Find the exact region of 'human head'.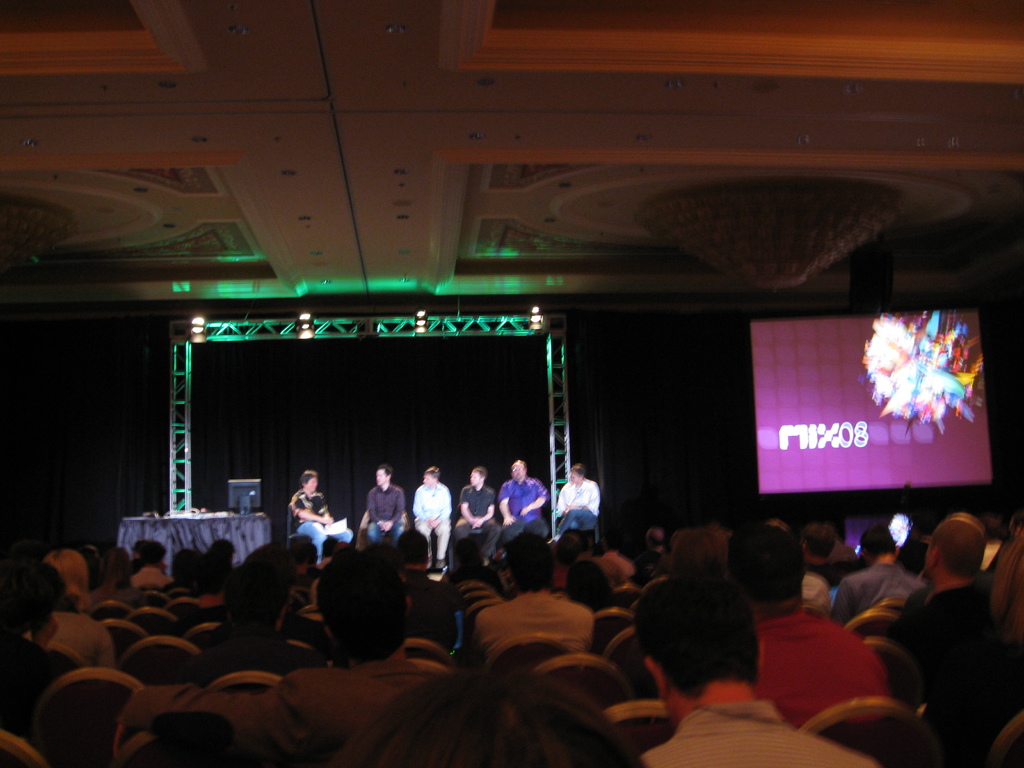
Exact region: box=[100, 547, 133, 573].
